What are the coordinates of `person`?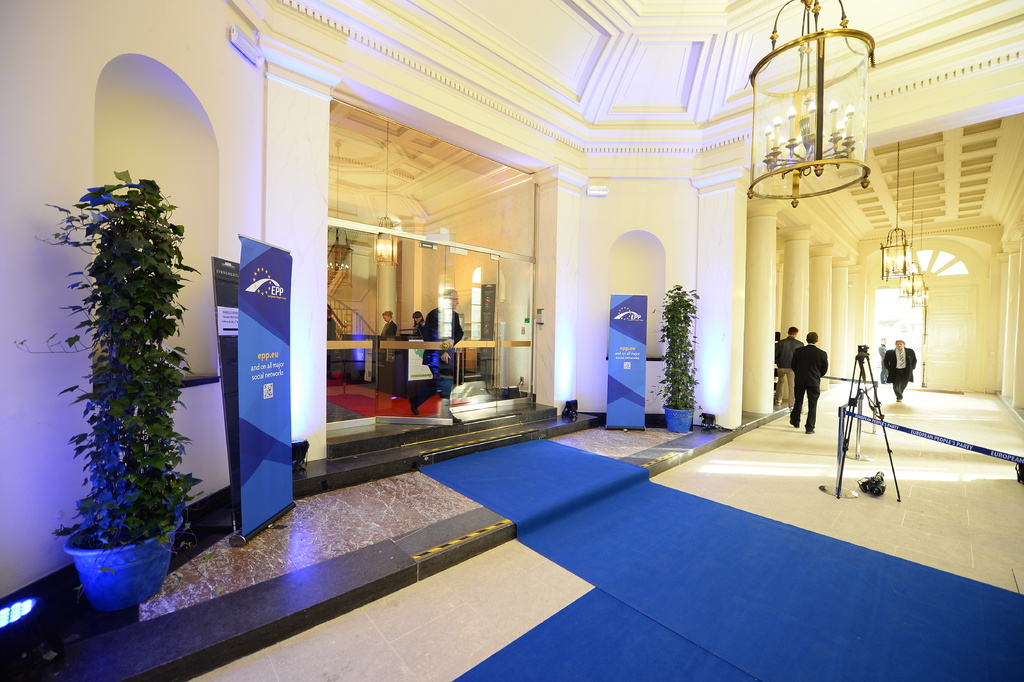
{"left": 412, "top": 313, "right": 425, "bottom": 338}.
